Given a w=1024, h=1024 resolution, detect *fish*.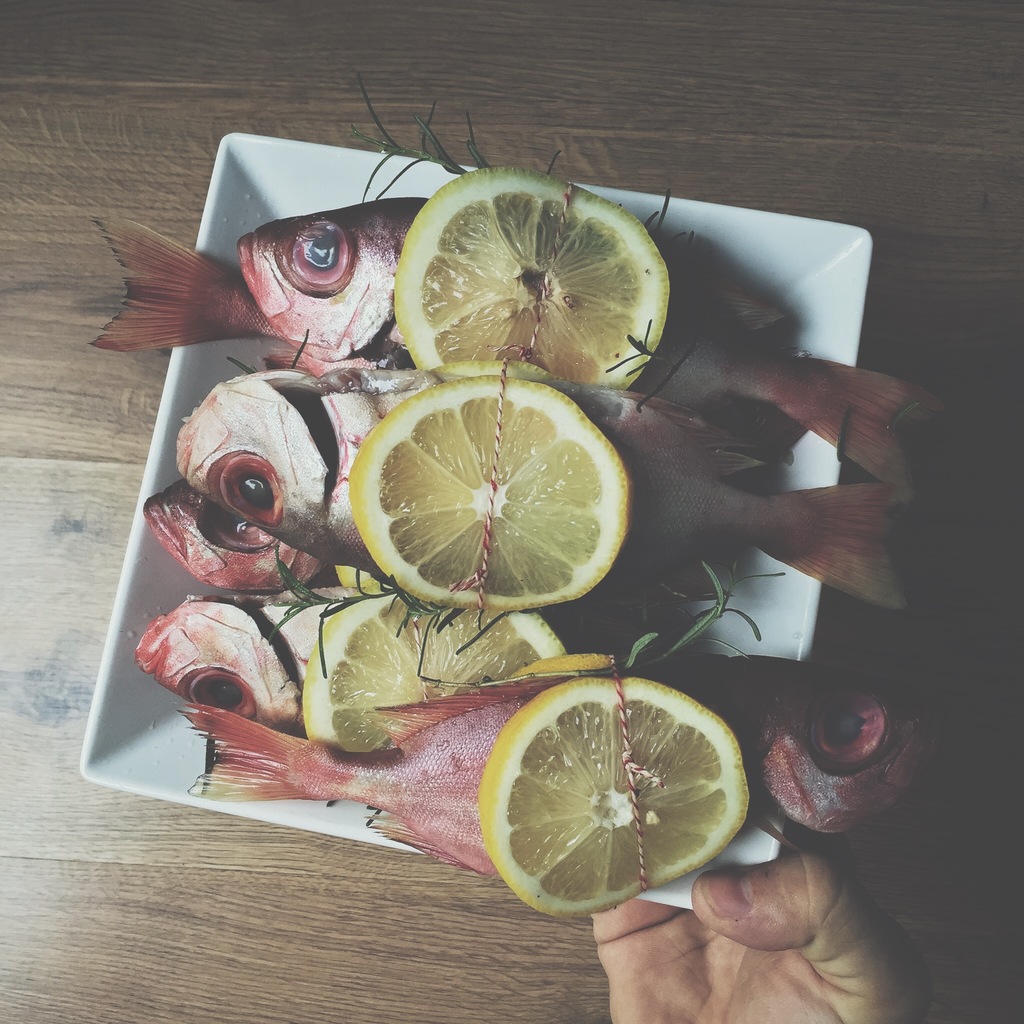
pyautogui.locateOnScreen(102, 211, 284, 364).
